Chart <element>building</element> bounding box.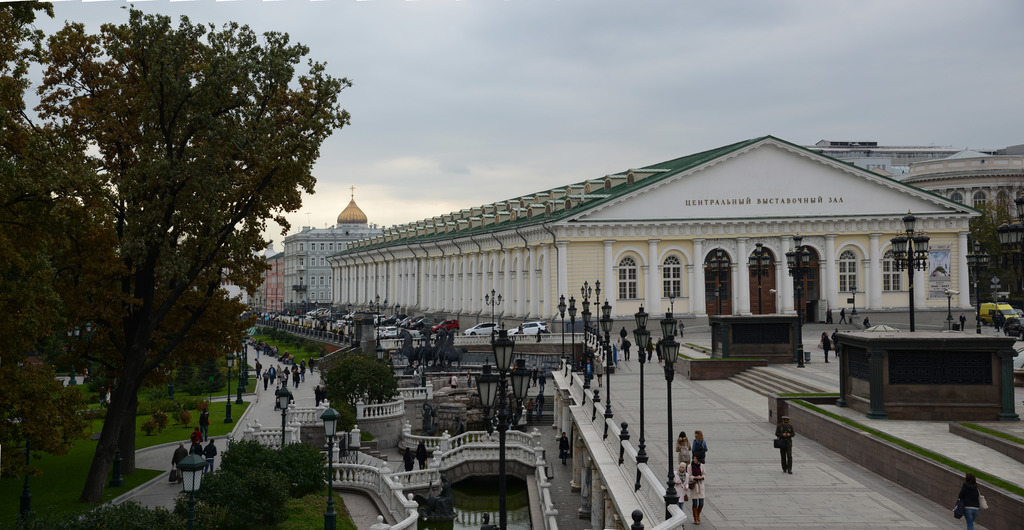
Charted: 284/189/381/310.
